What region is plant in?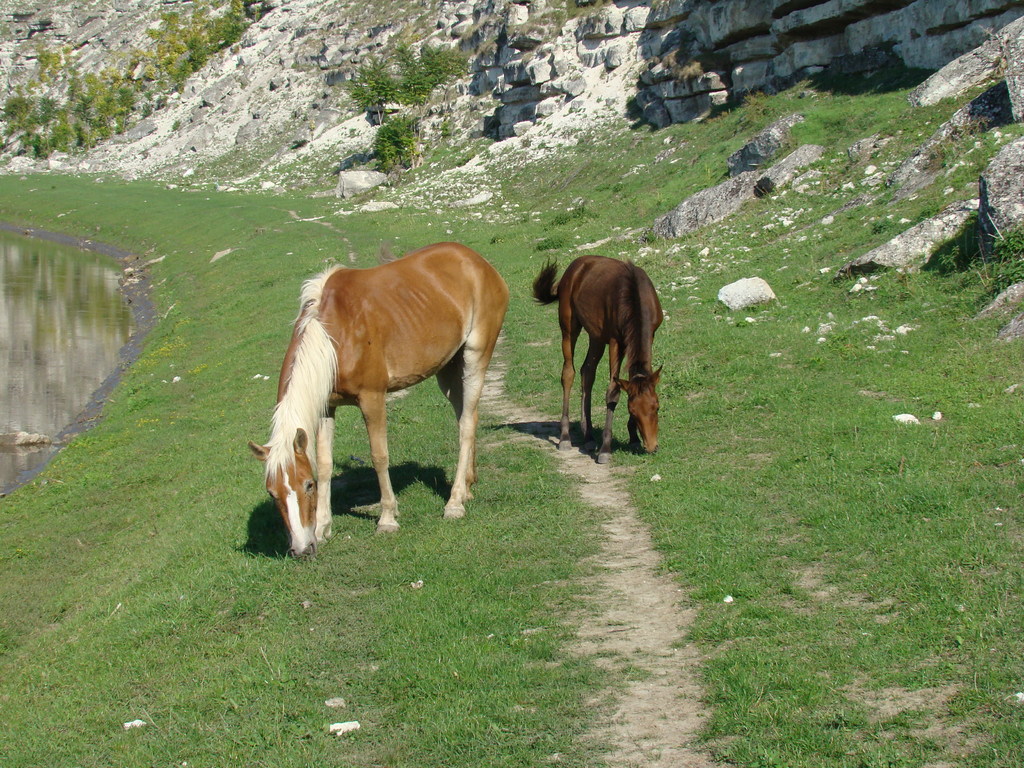
l=344, t=42, r=477, b=115.
